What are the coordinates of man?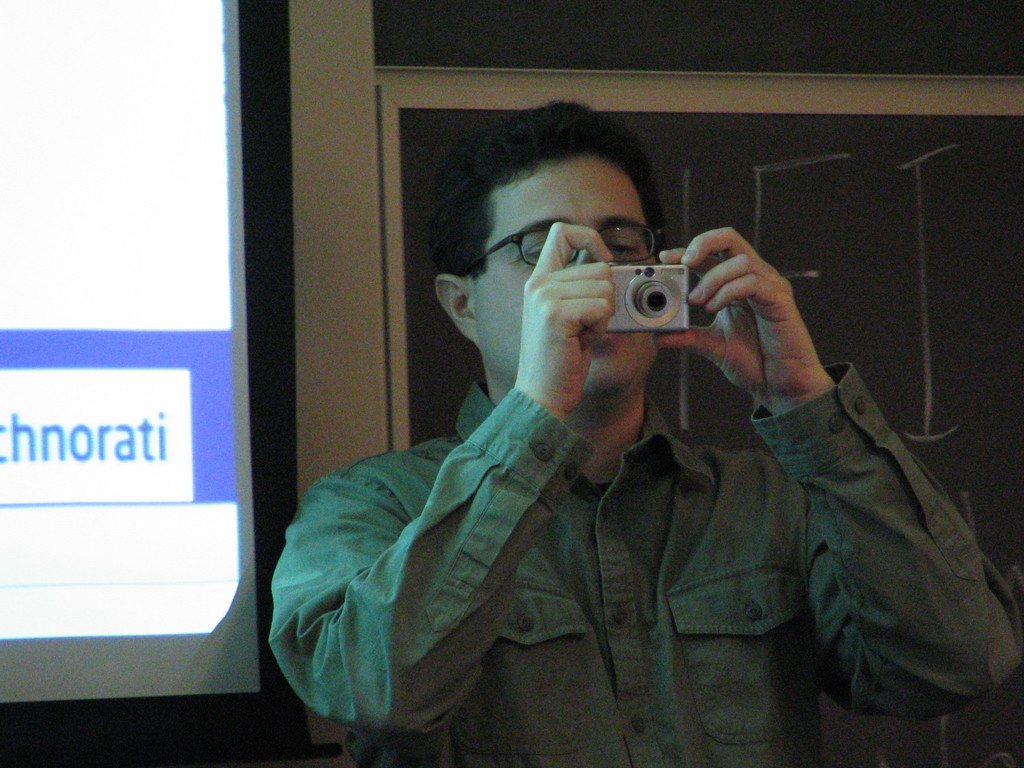
box=[259, 92, 980, 732].
